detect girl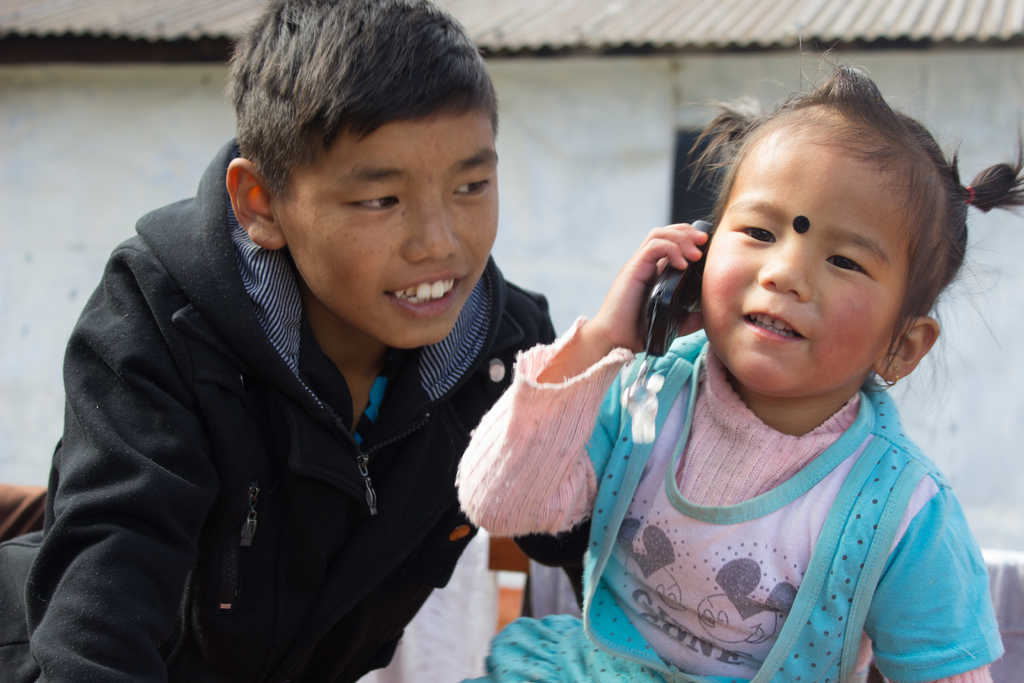
box=[456, 52, 1002, 682]
